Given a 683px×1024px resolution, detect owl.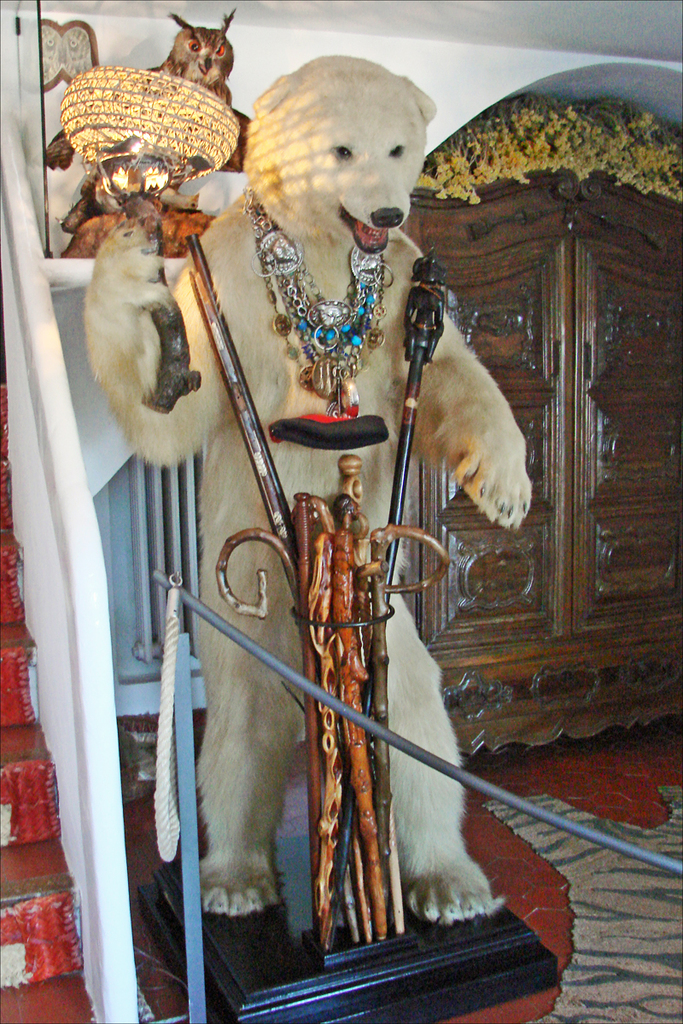
[45,9,246,172].
